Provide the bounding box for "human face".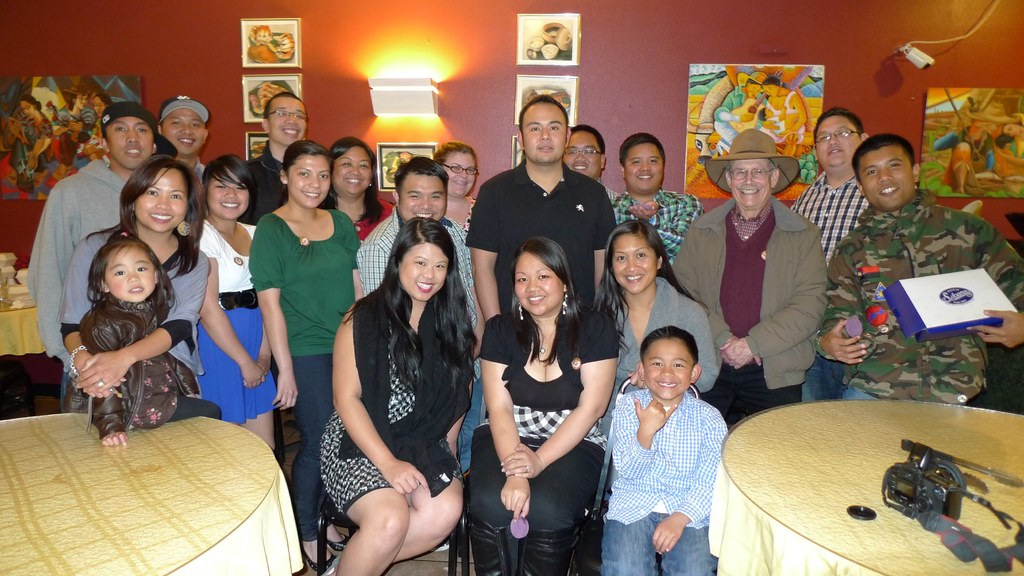
[106, 115, 155, 169].
